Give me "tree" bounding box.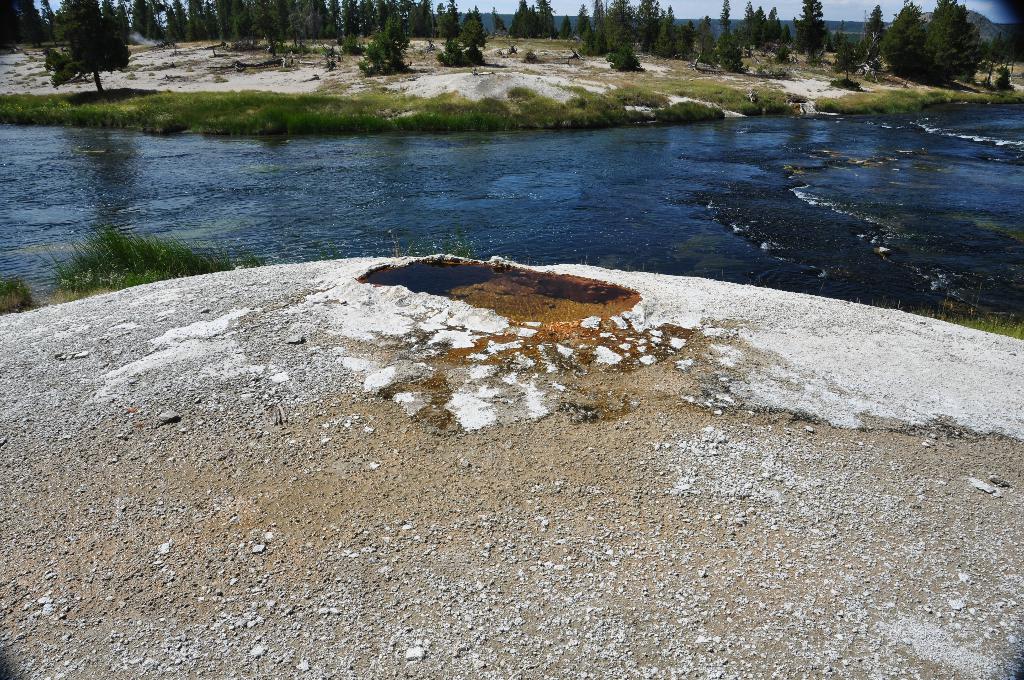
[793,0,826,58].
